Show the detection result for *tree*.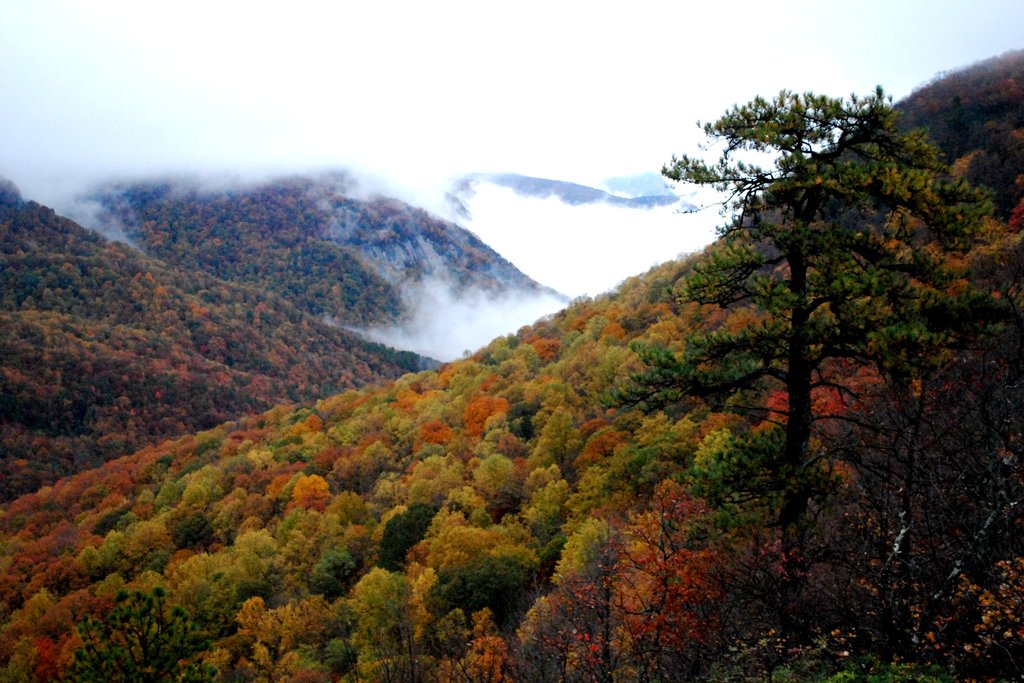
box=[644, 85, 1005, 522].
